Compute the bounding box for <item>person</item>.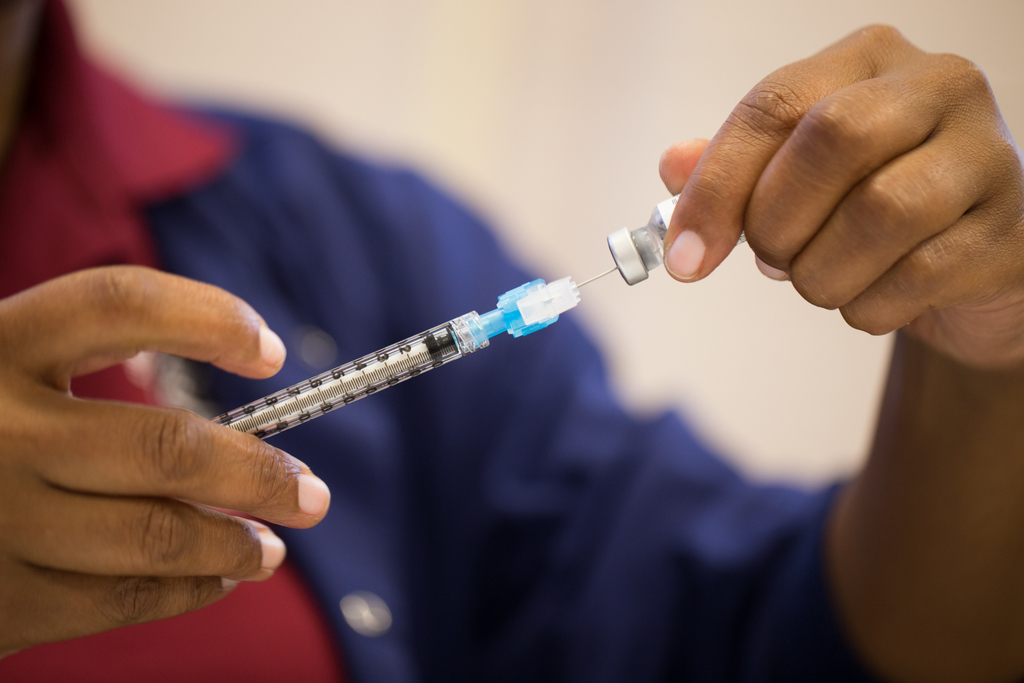
l=0, t=0, r=1023, b=682.
